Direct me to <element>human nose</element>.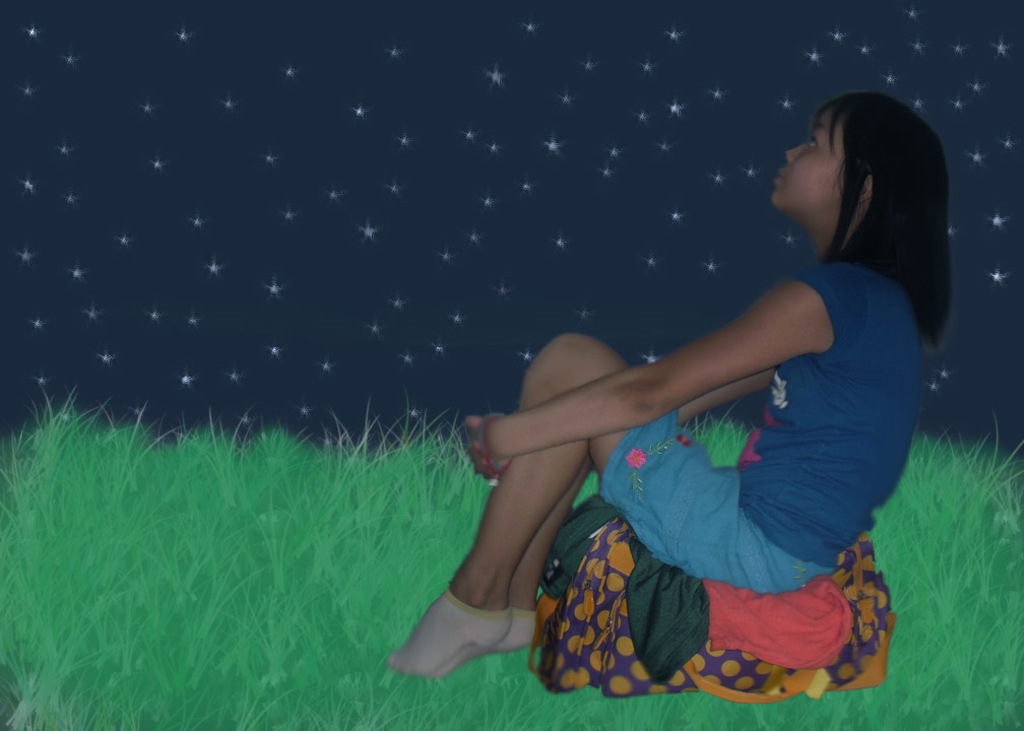
Direction: bbox(784, 140, 807, 160).
